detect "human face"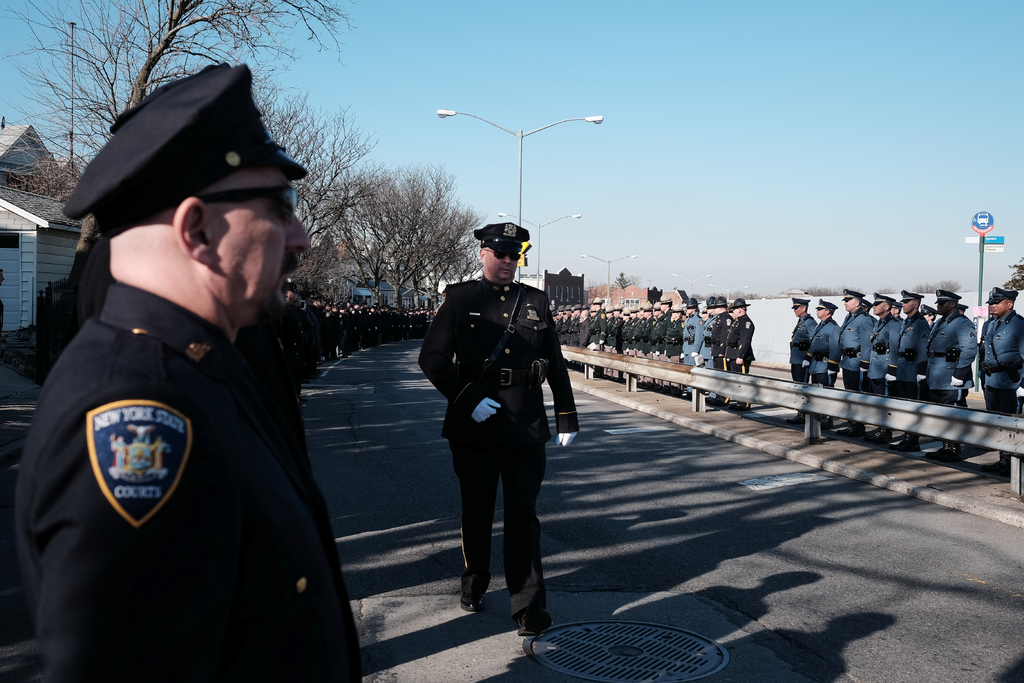
bbox(845, 296, 855, 315)
